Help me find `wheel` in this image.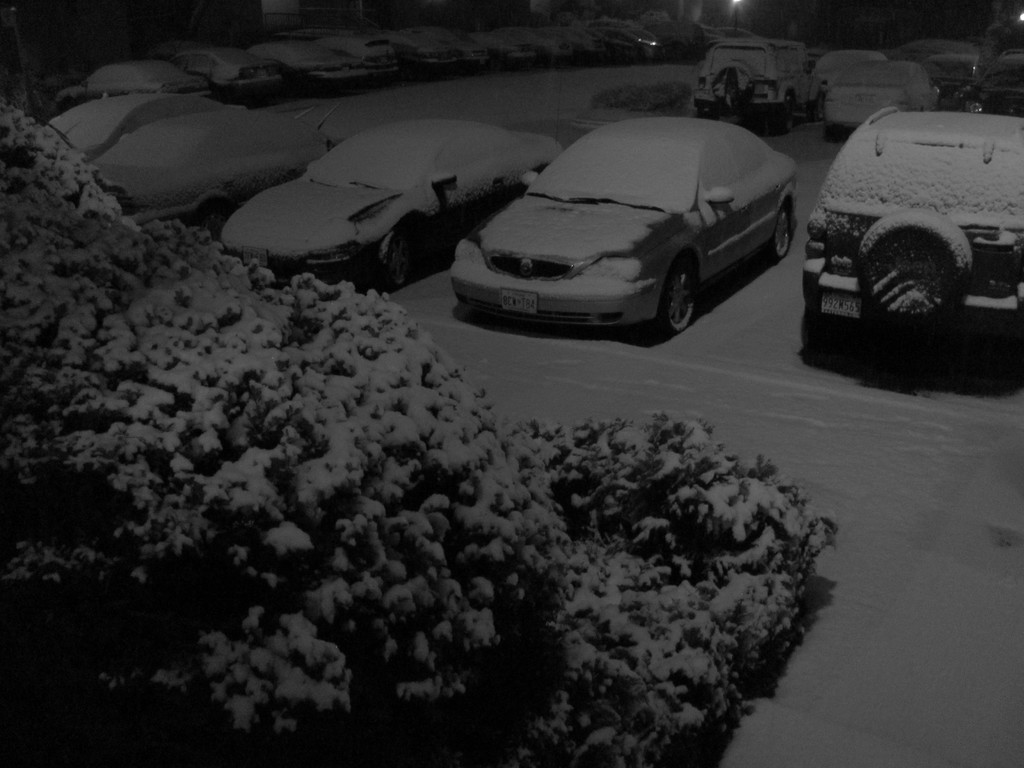
Found it: [782, 94, 809, 132].
